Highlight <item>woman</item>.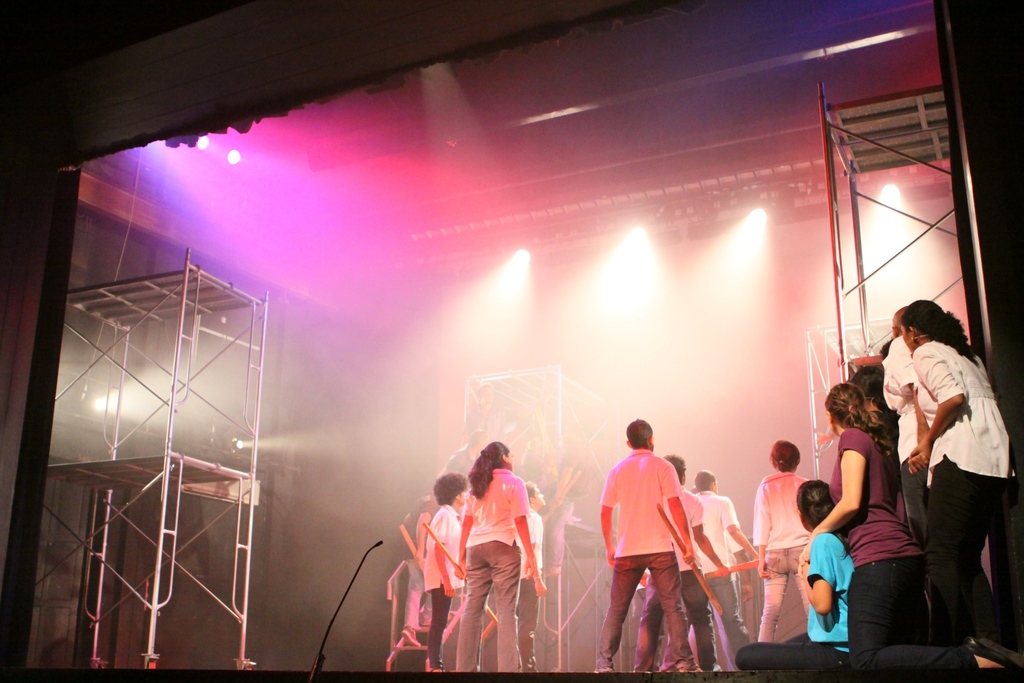
Highlighted region: (421,470,468,676).
